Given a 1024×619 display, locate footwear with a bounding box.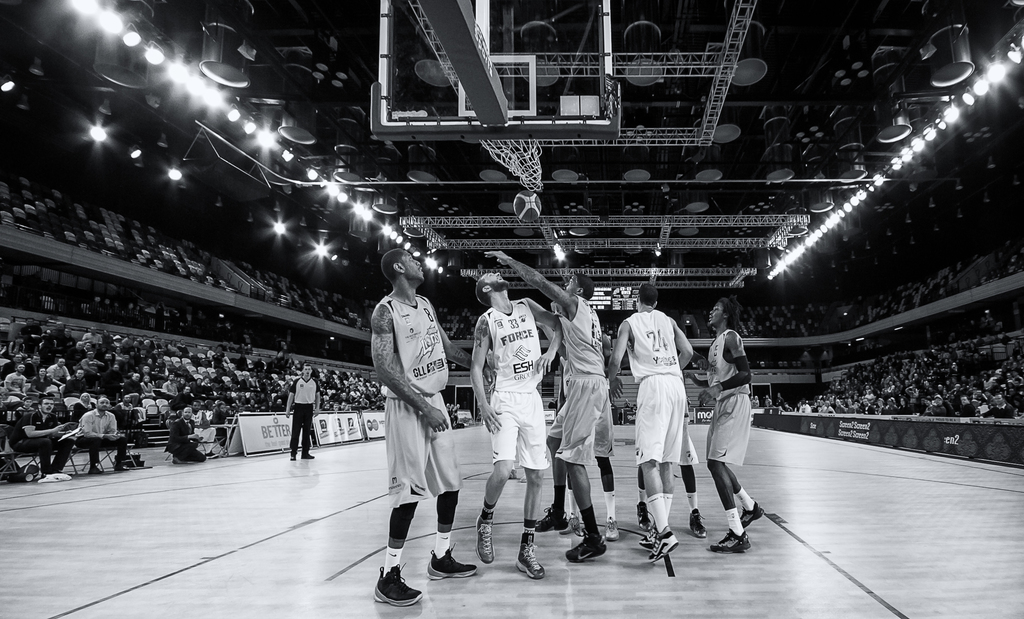
Located: pyautogui.locateOnScreen(600, 510, 622, 543).
